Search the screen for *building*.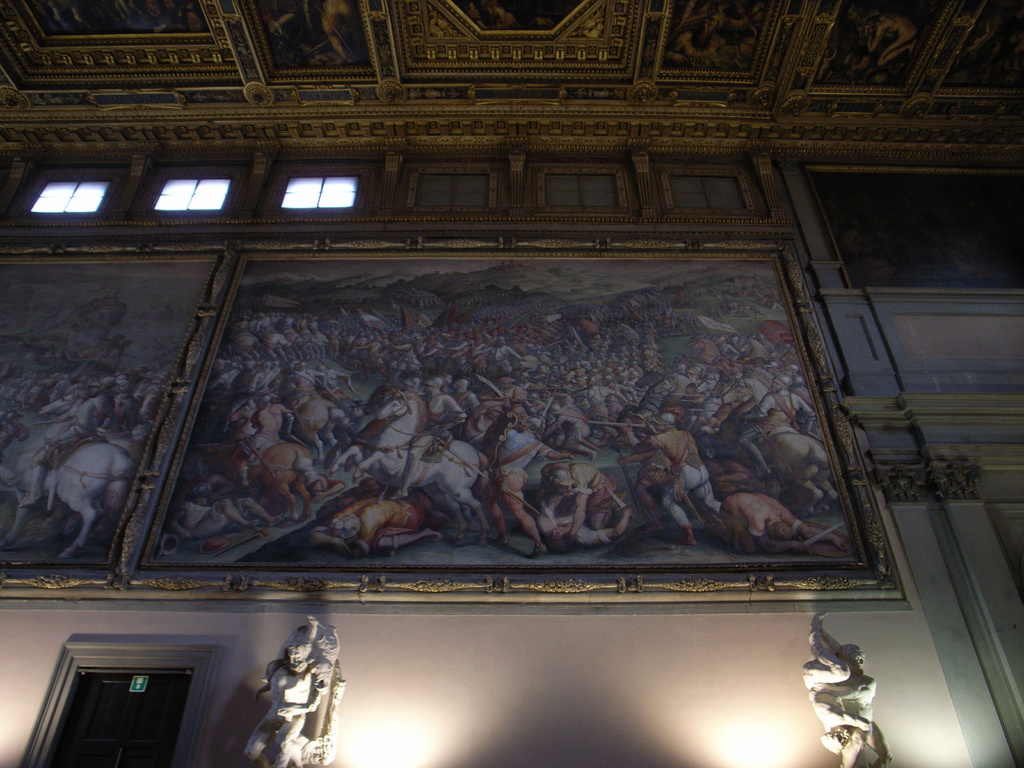
Found at 0 0 1023 767.
